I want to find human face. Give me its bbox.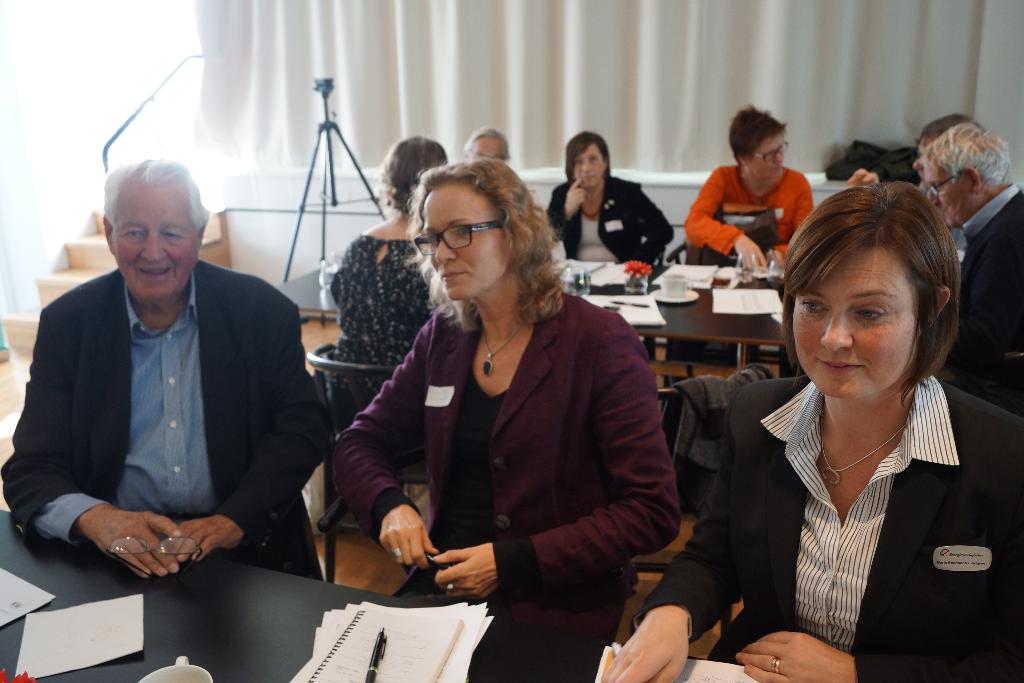
(575,142,605,190).
